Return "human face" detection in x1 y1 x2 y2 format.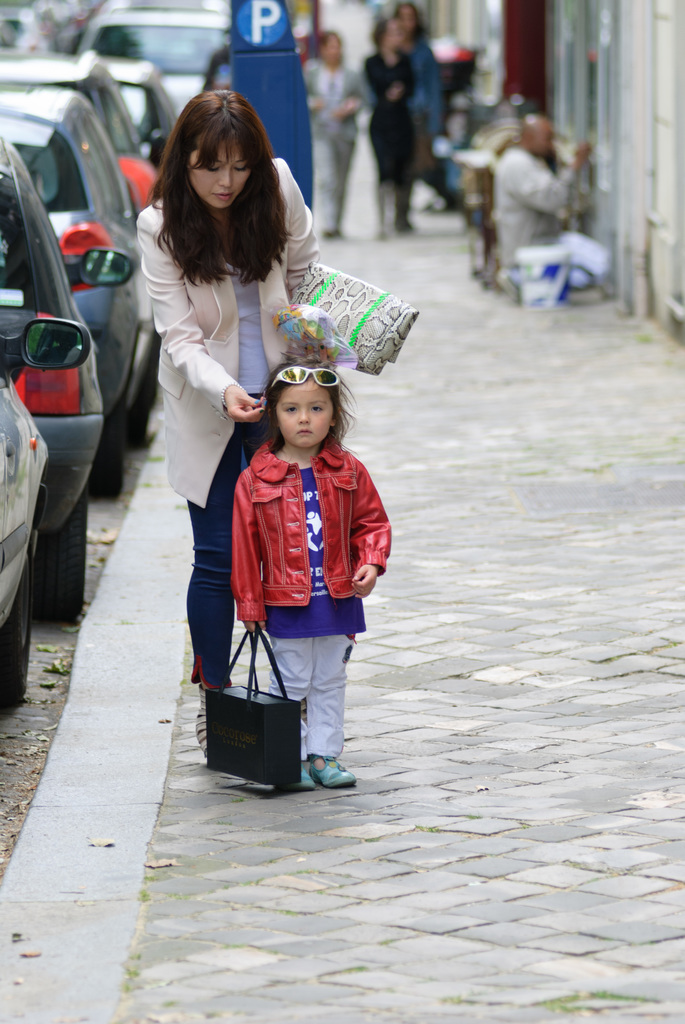
184 138 249 204.
